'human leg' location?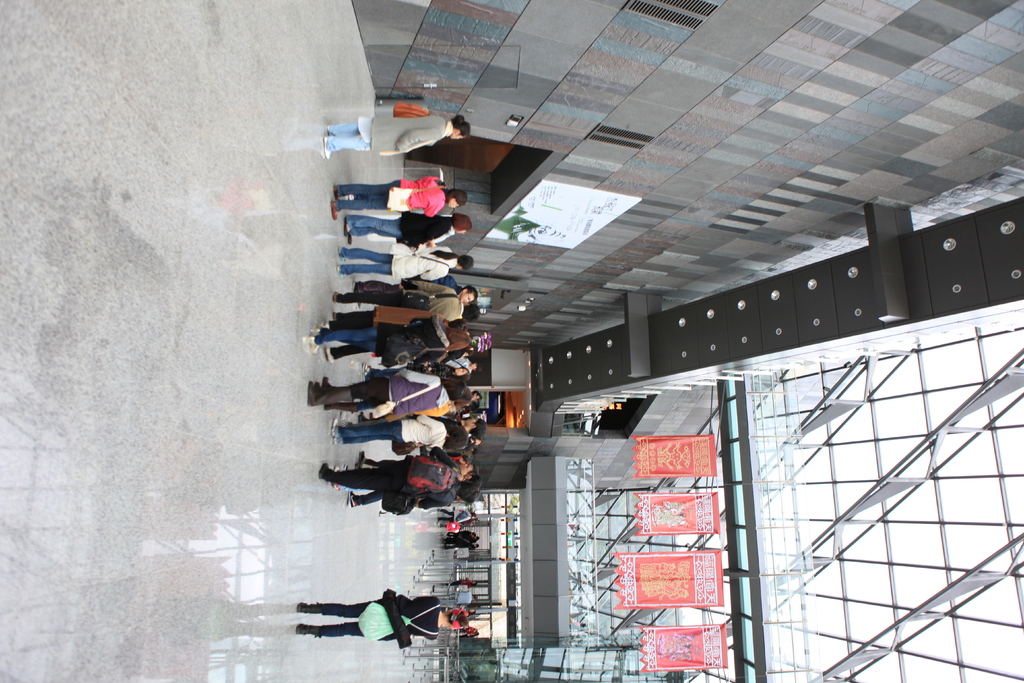
locate(335, 267, 391, 277)
